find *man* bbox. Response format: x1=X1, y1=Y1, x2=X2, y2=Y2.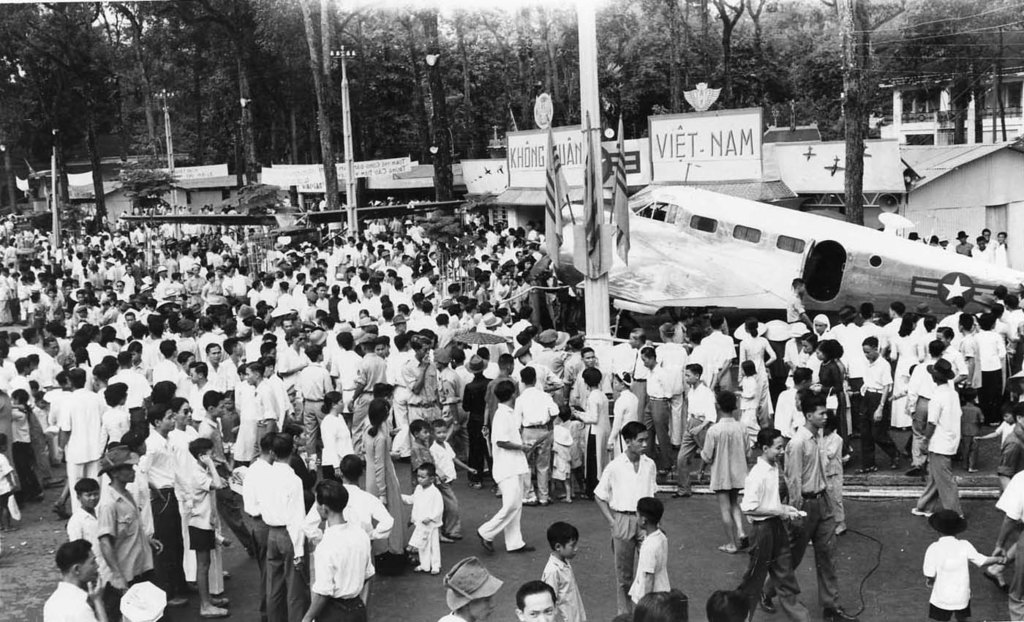
x1=474, y1=383, x2=539, y2=556.
